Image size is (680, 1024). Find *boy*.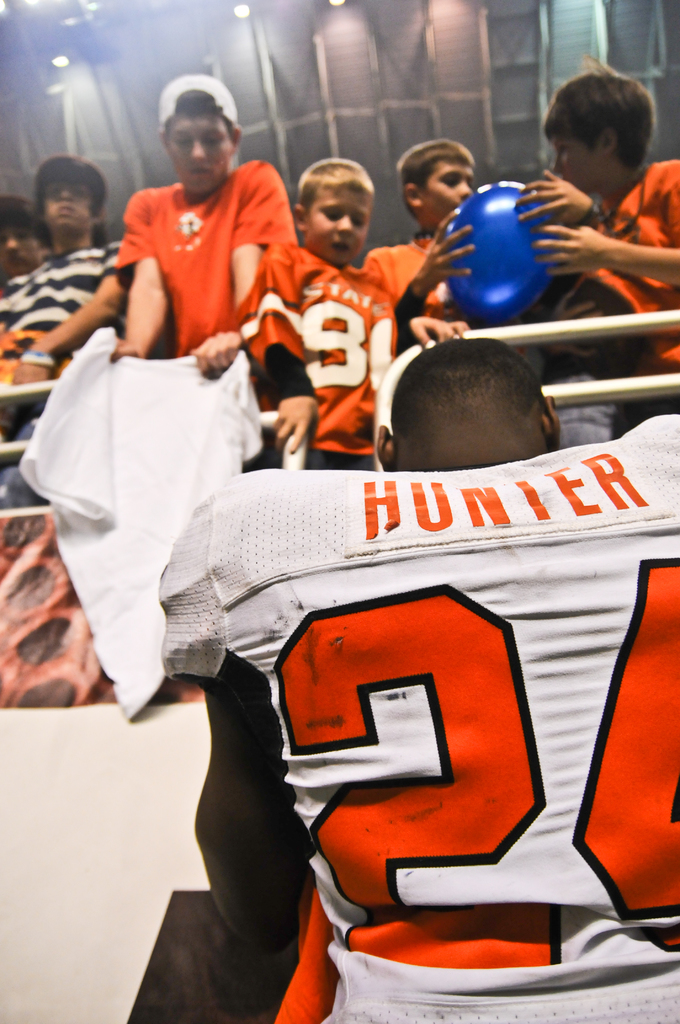
532,51,679,442.
